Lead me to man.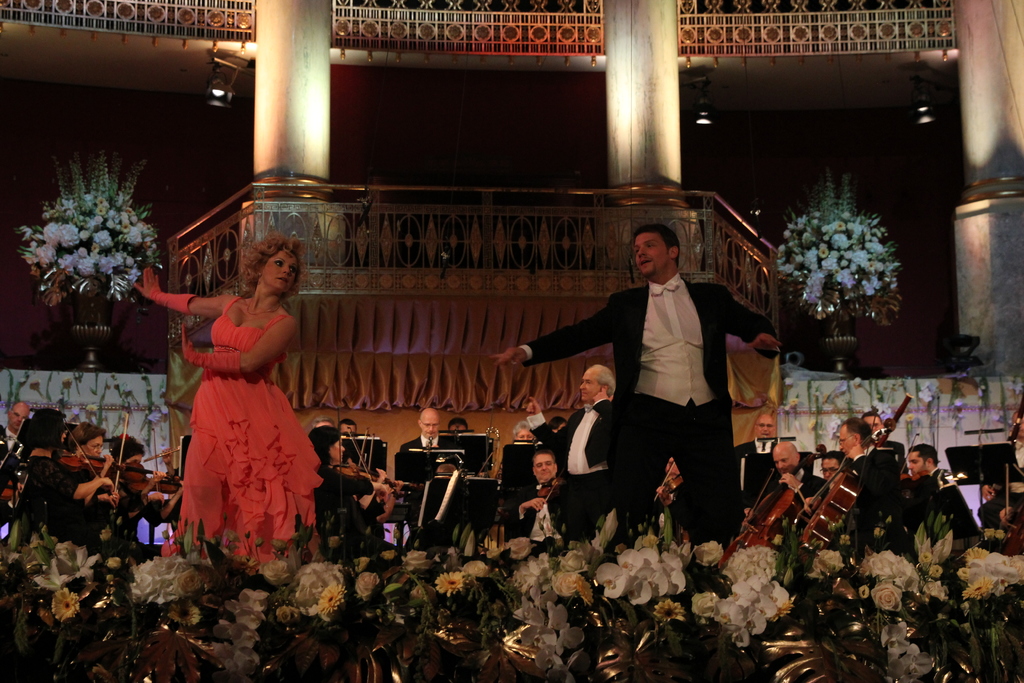
Lead to bbox=(403, 407, 463, 452).
